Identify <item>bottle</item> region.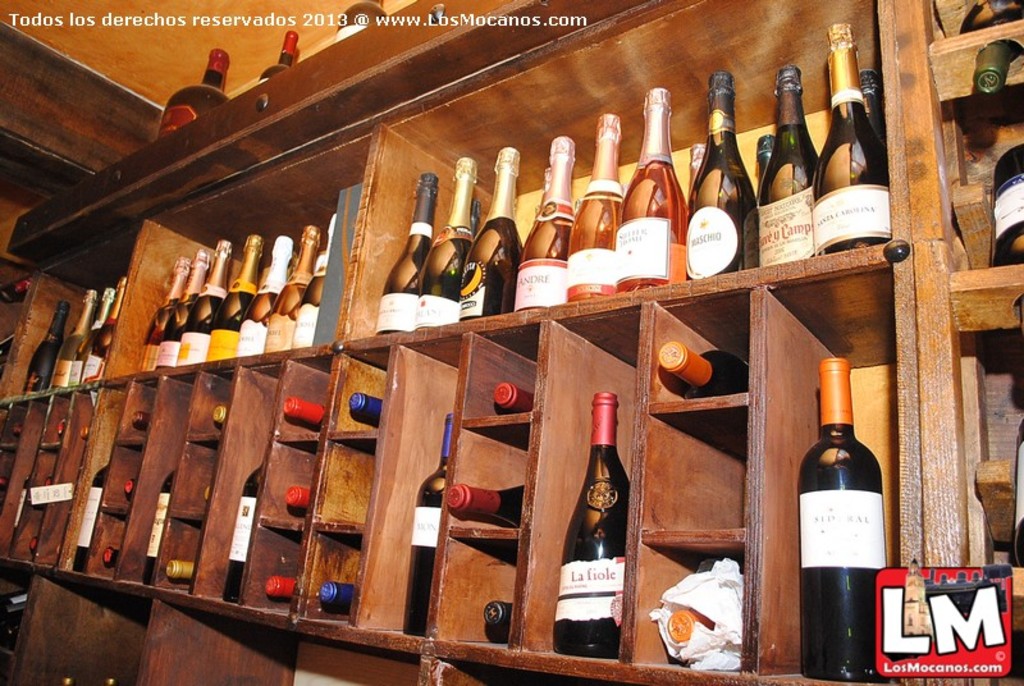
Region: (x1=262, y1=571, x2=297, y2=600).
